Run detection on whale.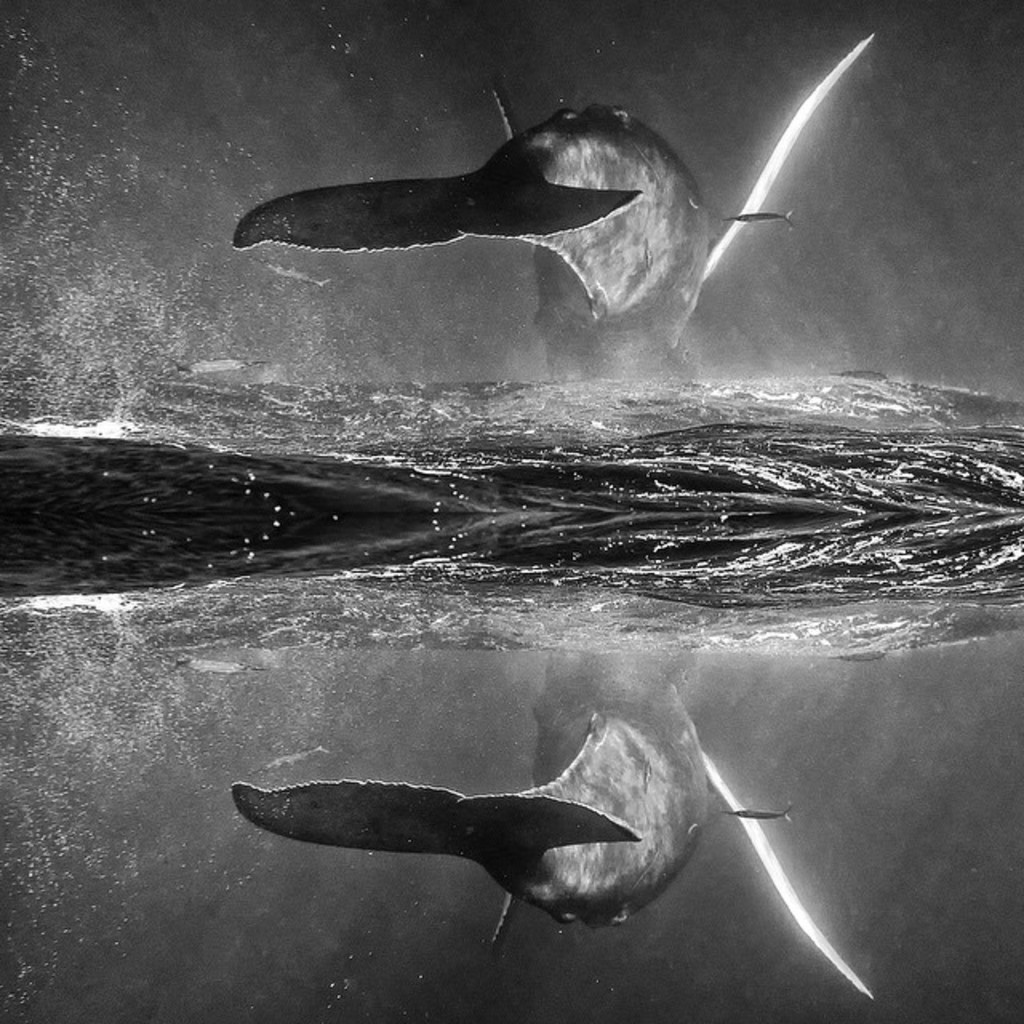
Result: x1=226, y1=86, x2=792, y2=370.
